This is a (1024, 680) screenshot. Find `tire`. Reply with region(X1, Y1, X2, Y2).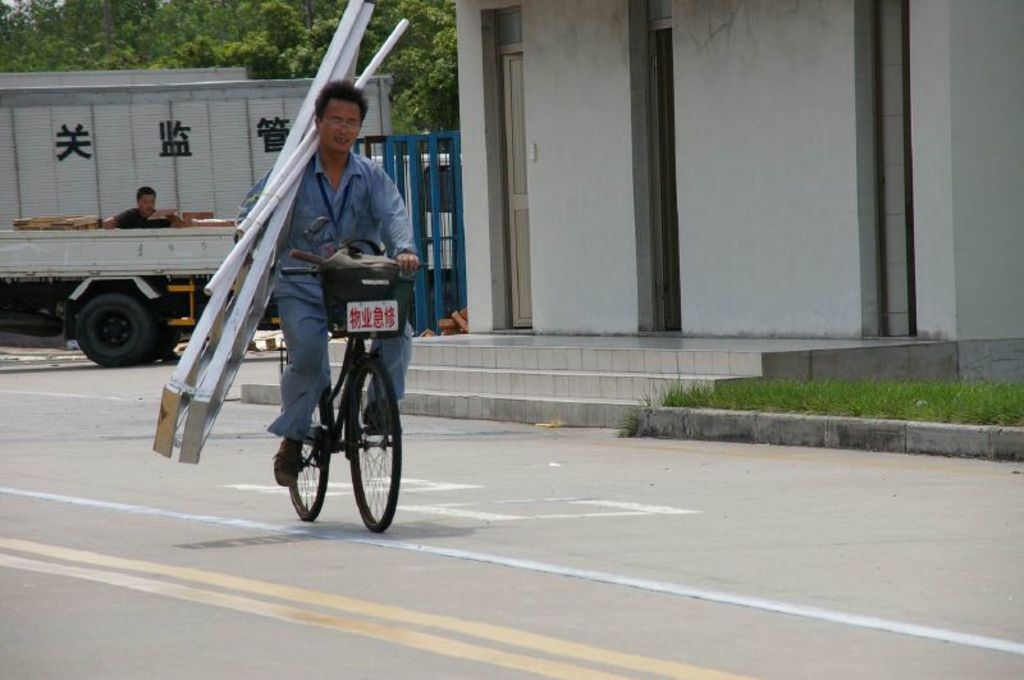
region(55, 277, 152, 361).
